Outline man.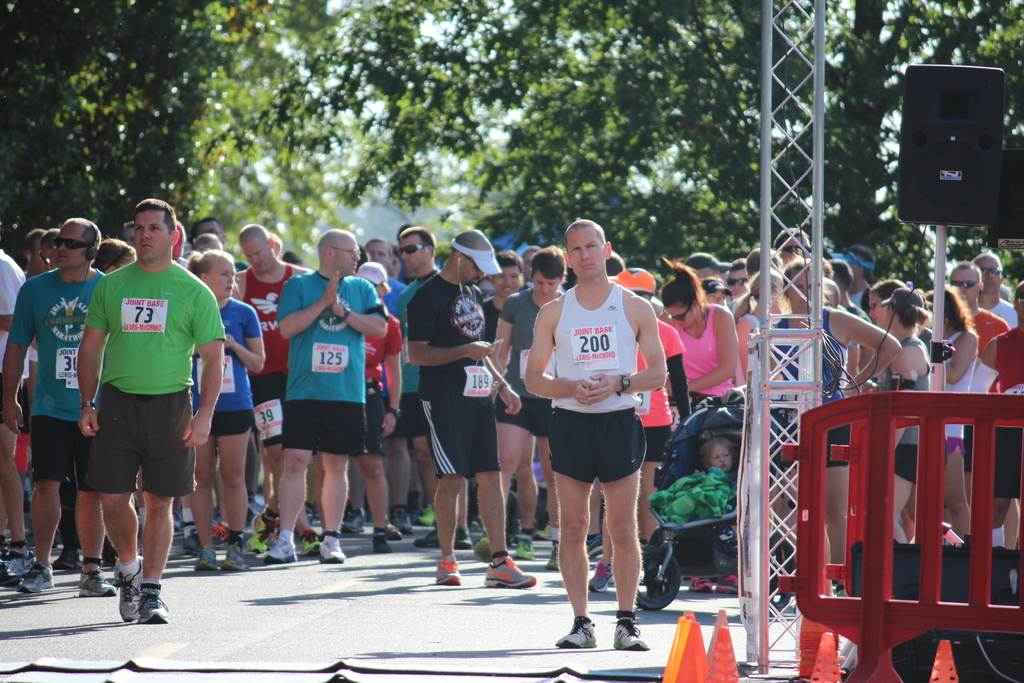
Outline: [1, 215, 116, 595].
